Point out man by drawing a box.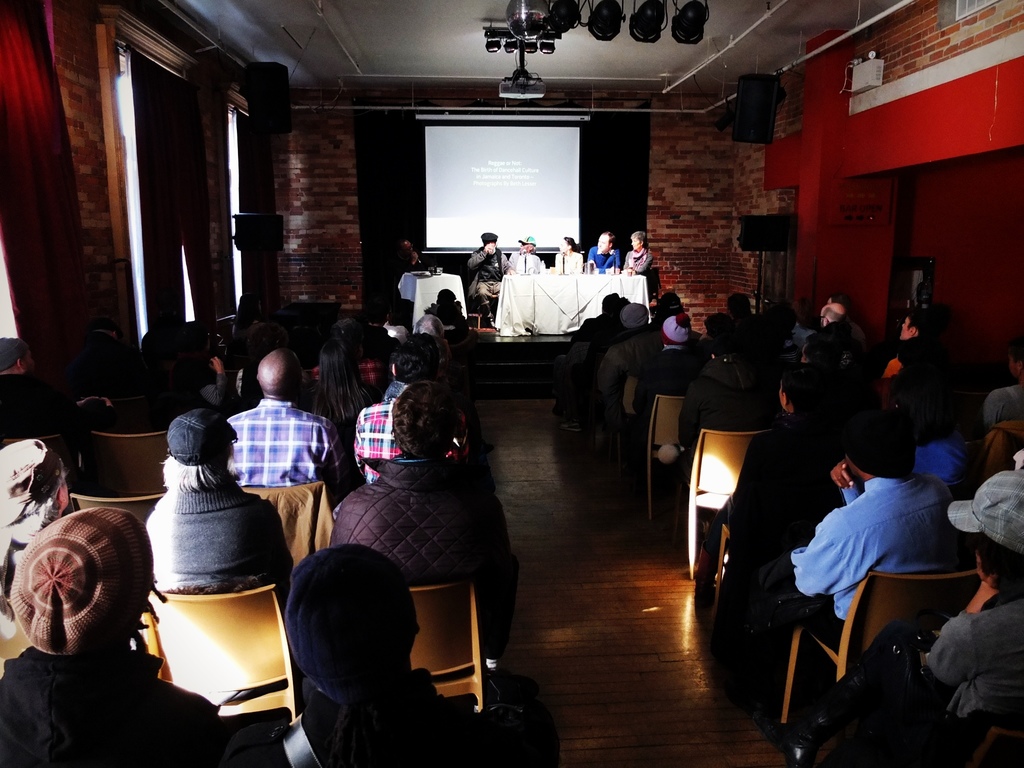
(left=808, top=303, right=859, bottom=359).
